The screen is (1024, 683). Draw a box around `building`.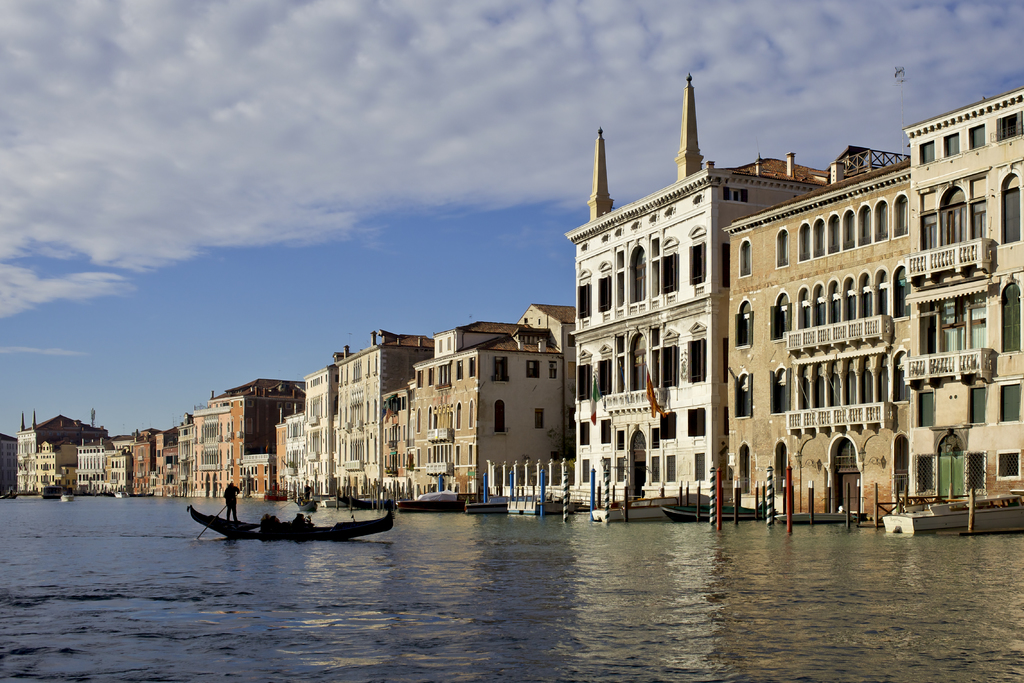
bbox=[906, 86, 1023, 511].
